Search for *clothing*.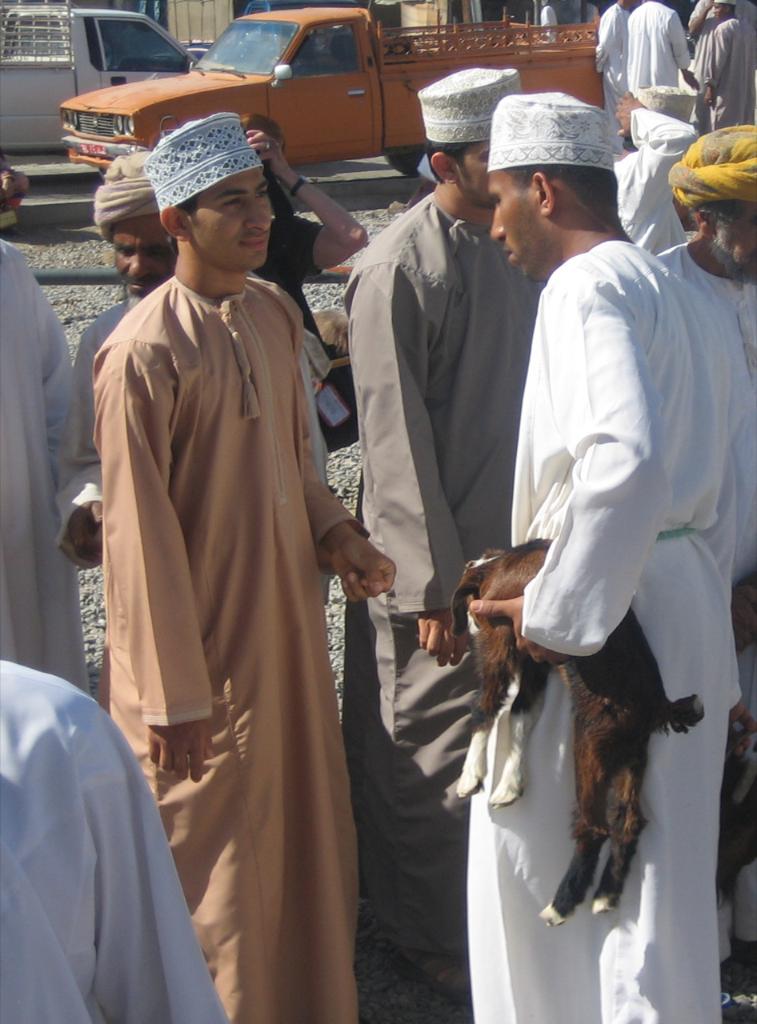
Found at Rect(627, 3, 671, 123).
